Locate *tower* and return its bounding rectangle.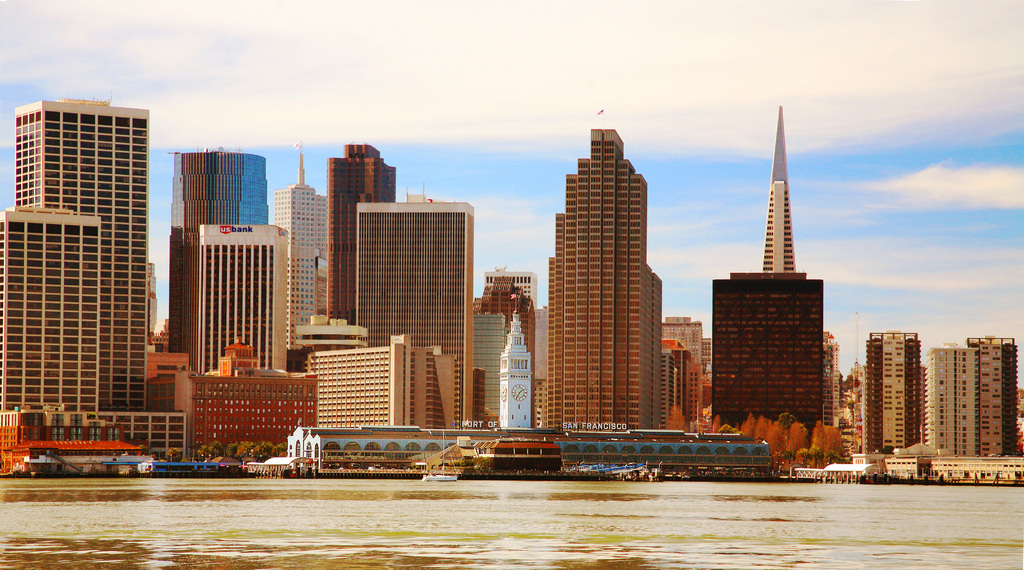
bbox(932, 345, 970, 458).
